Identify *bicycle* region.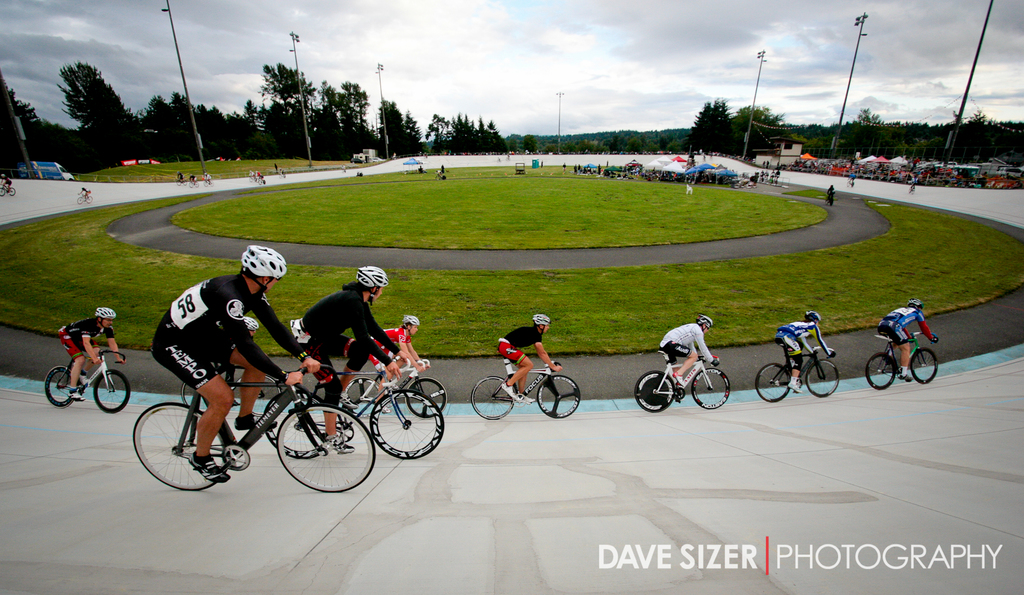
Region: crop(43, 347, 131, 416).
